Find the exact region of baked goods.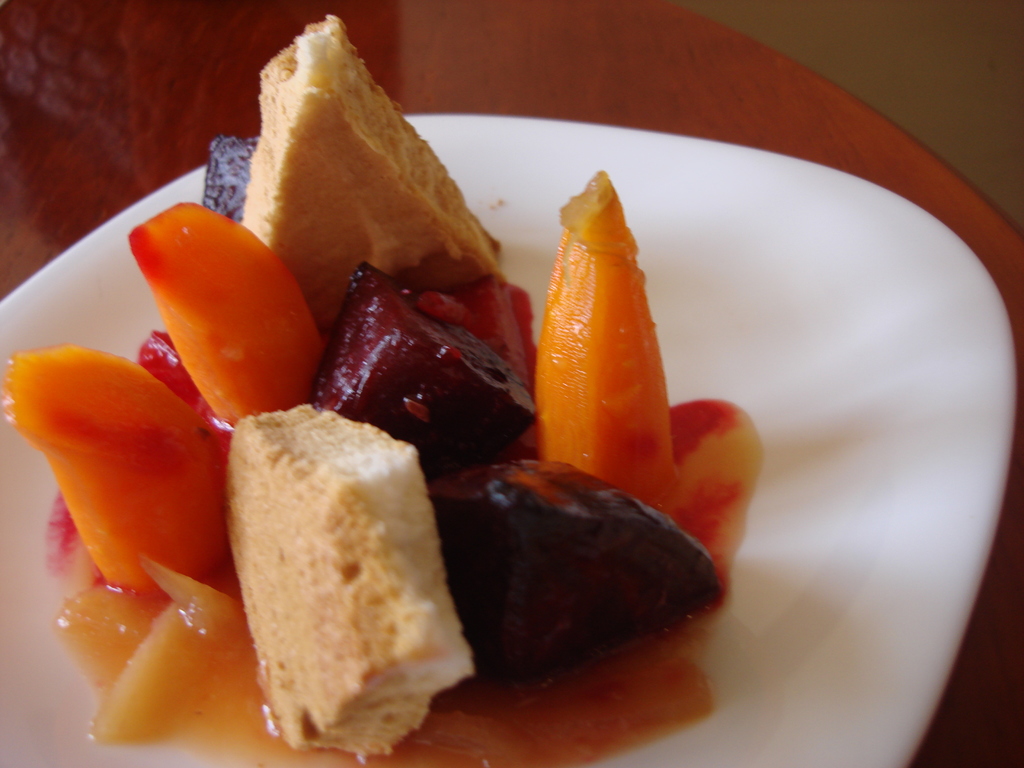
Exact region: 235, 13, 509, 335.
